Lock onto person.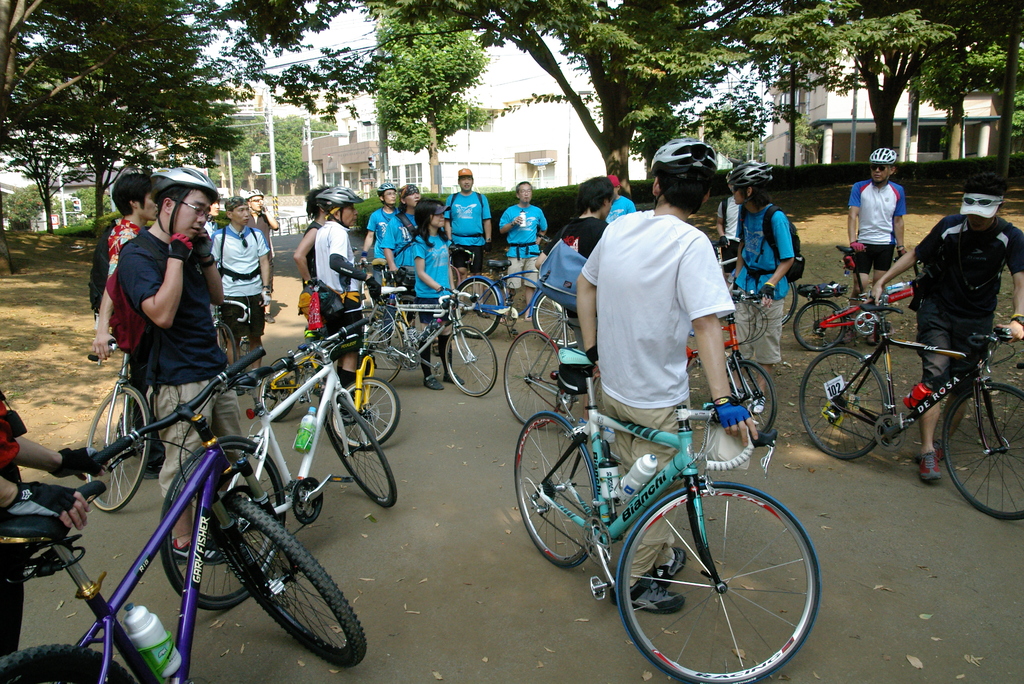
Locked: BBox(849, 145, 908, 345).
